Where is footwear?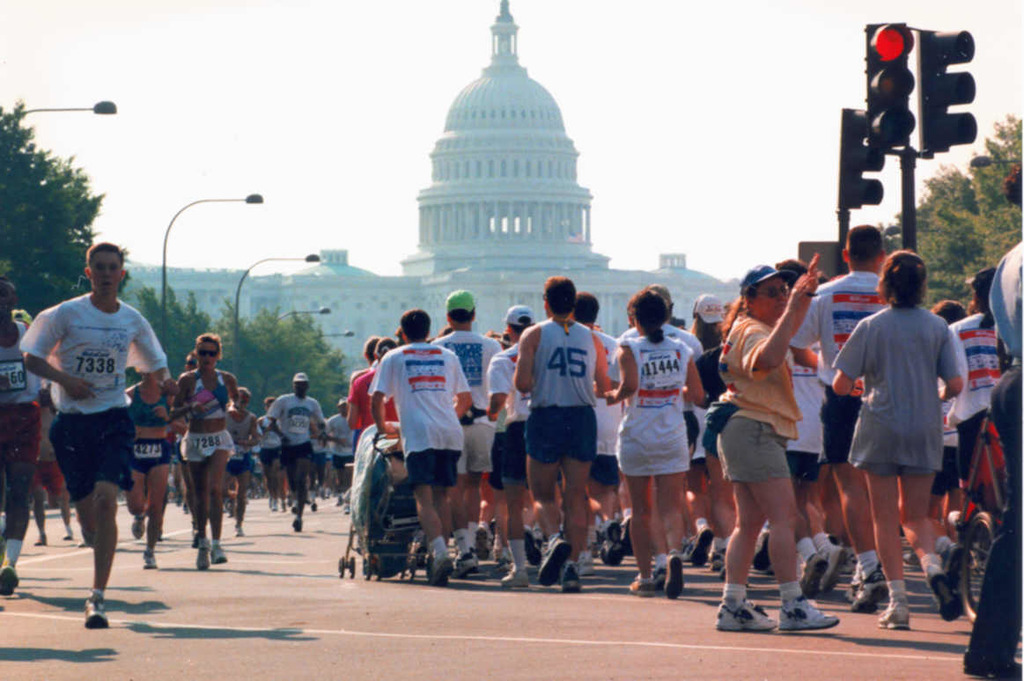
0/556/15/600.
